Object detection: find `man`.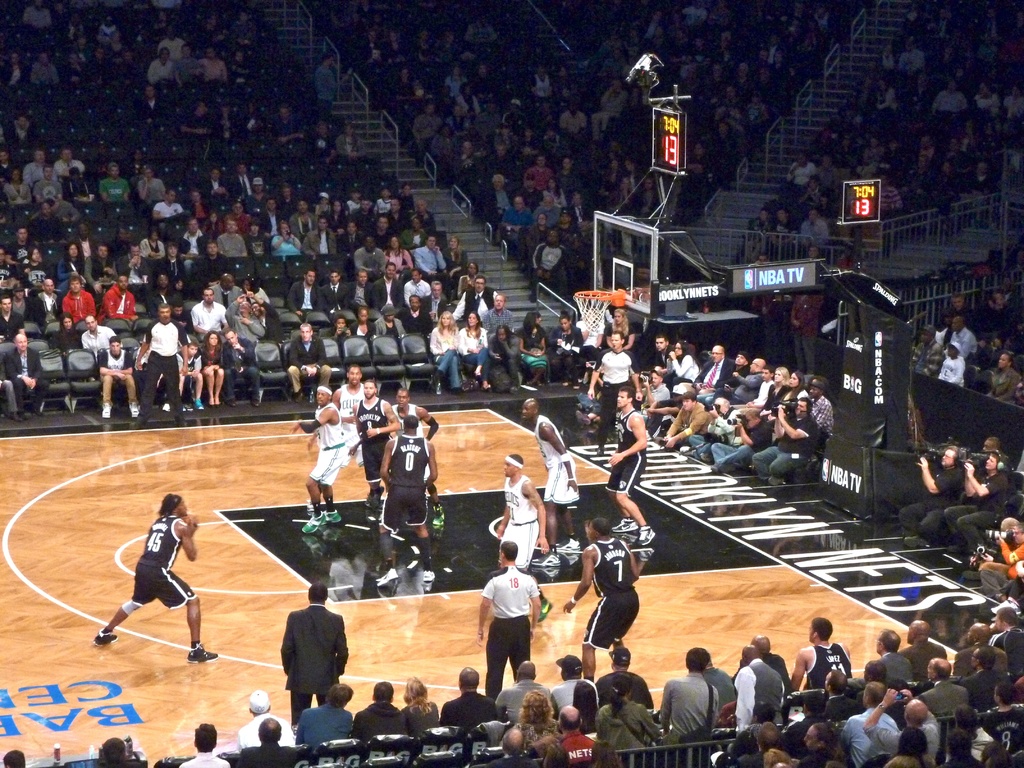
(left=988, top=524, right=1023, bottom=598).
